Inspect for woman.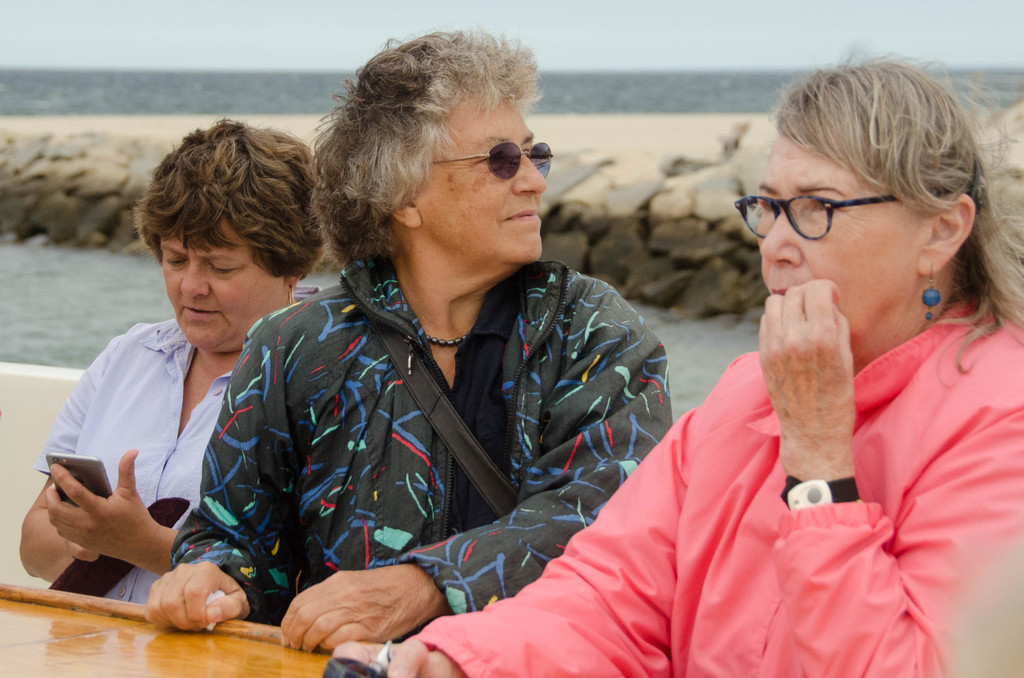
Inspection: box(135, 22, 668, 647).
